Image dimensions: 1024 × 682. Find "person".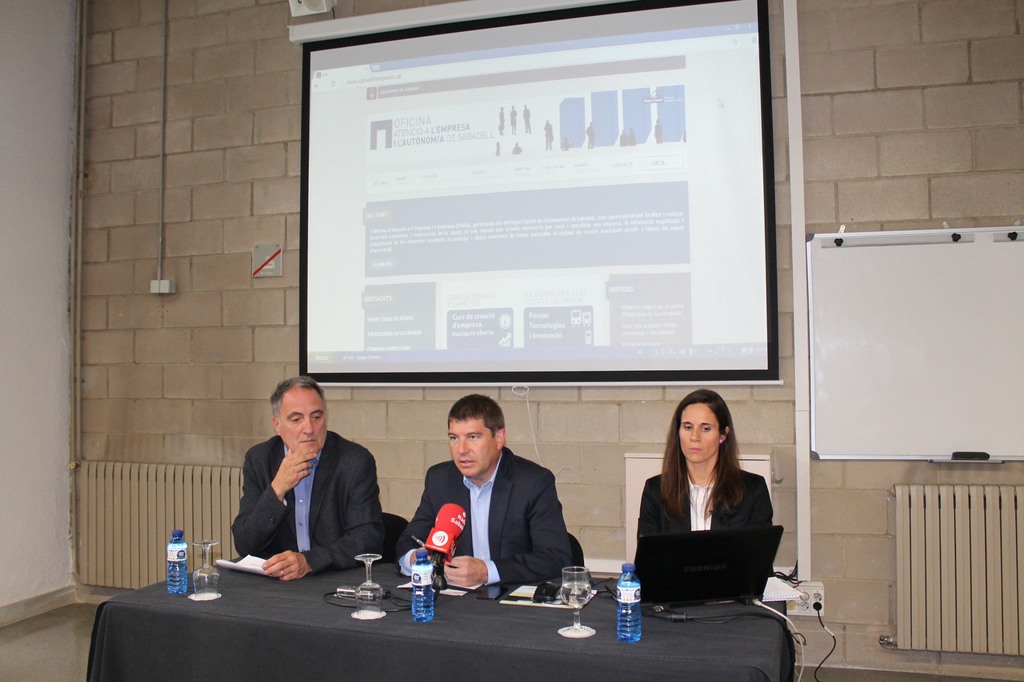
(x1=637, y1=390, x2=772, y2=534).
